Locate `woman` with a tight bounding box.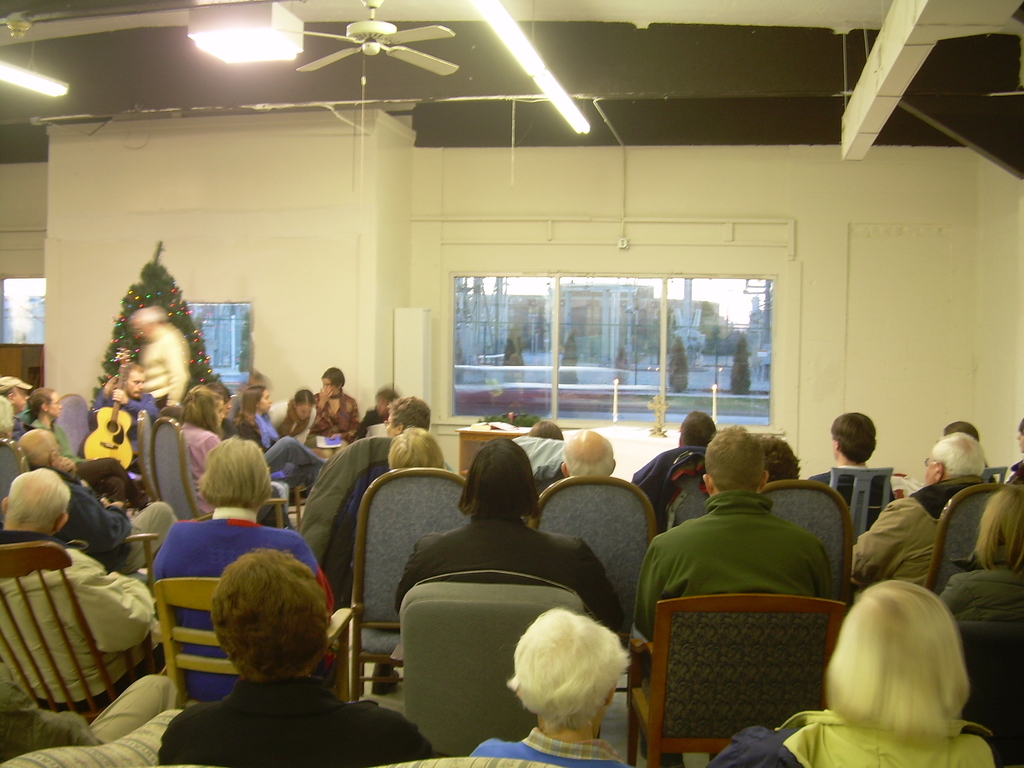
detection(308, 362, 358, 442).
